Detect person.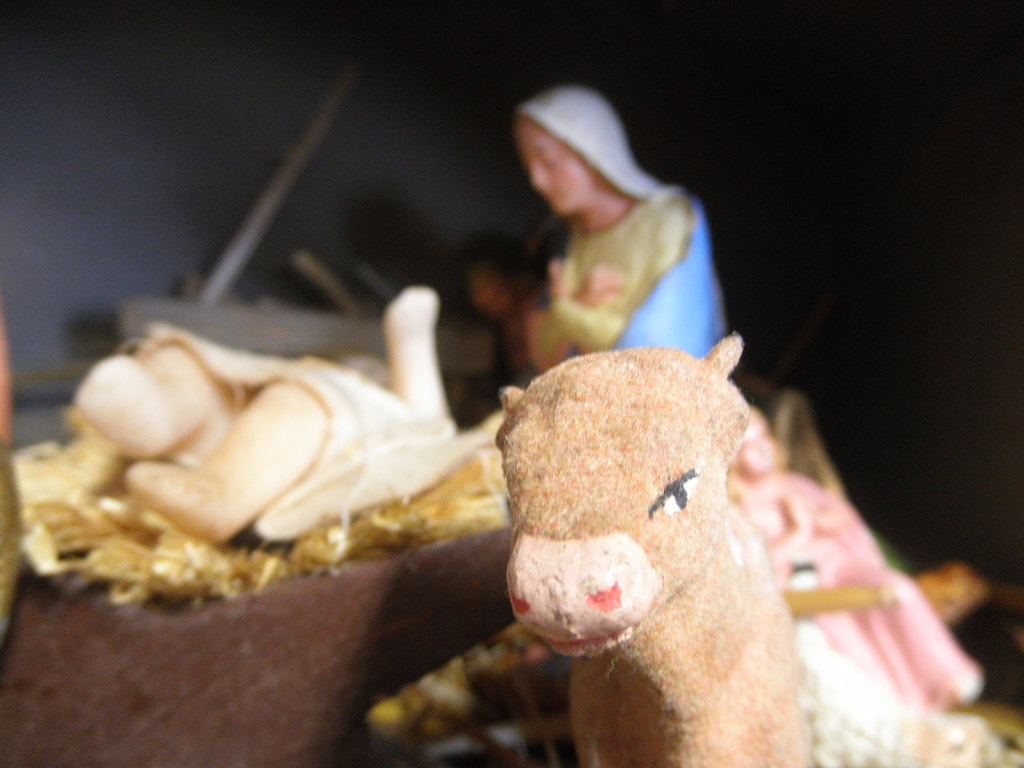
Detected at [724,406,986,702].
